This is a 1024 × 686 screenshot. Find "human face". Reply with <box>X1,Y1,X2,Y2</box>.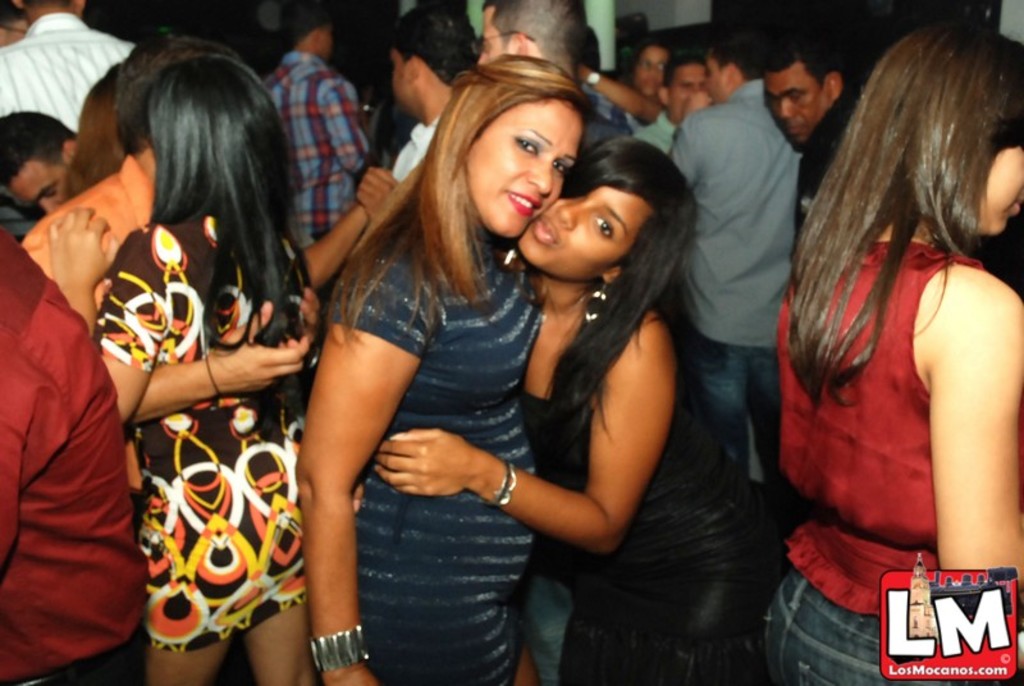
<box>631,46,667,100</box>.
